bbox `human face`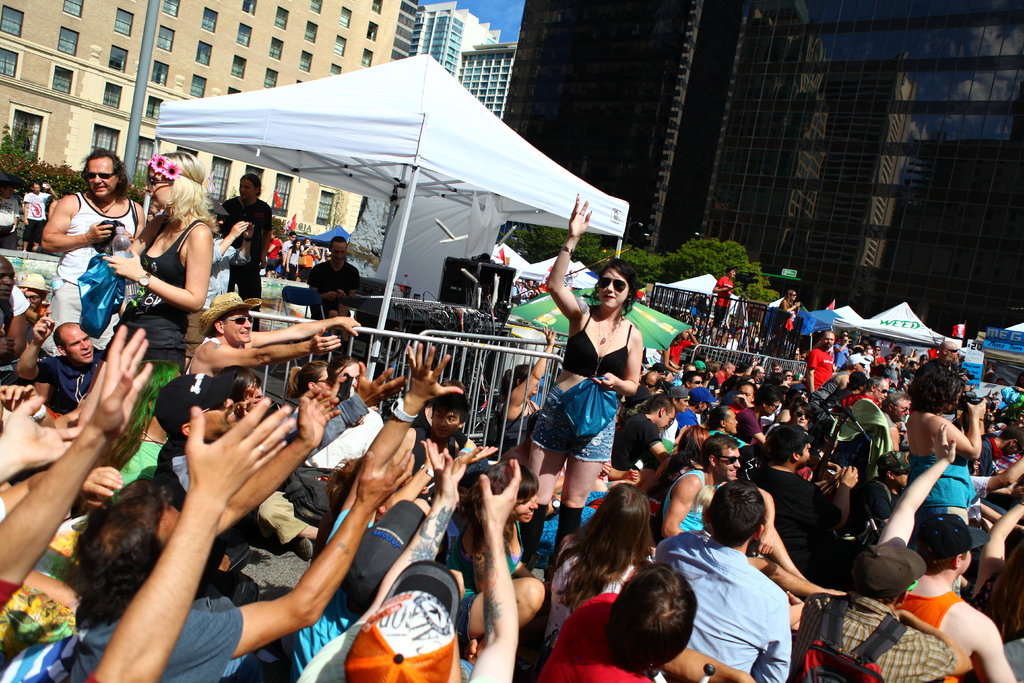
rect(724, 410, 737, 432)
